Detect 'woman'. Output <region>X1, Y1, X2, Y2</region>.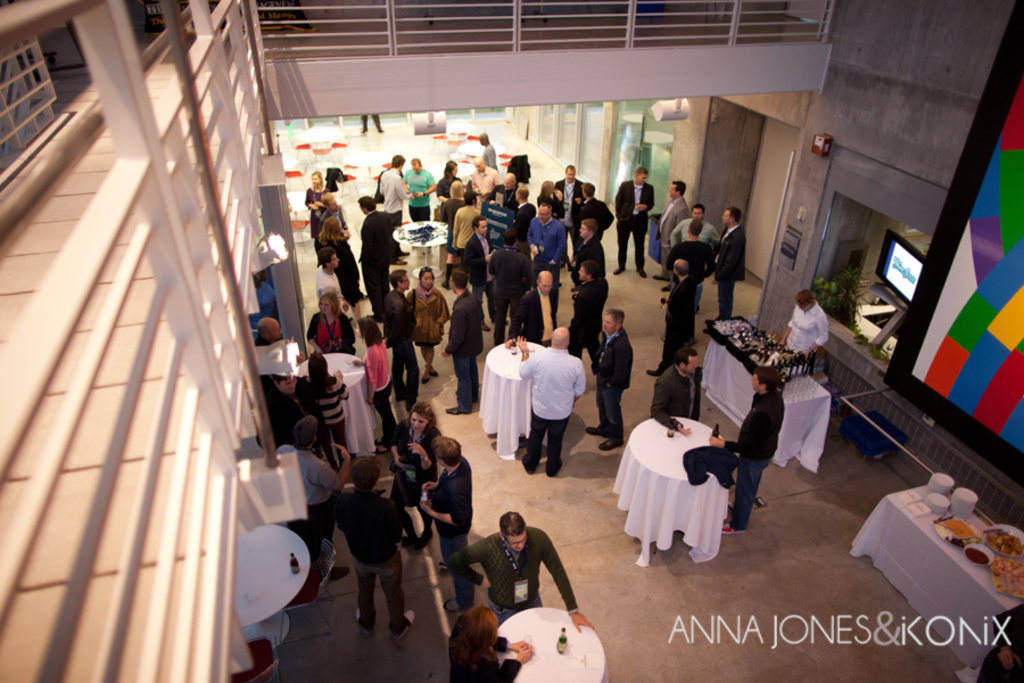
<region>304, 171, 330, 266</region>.
